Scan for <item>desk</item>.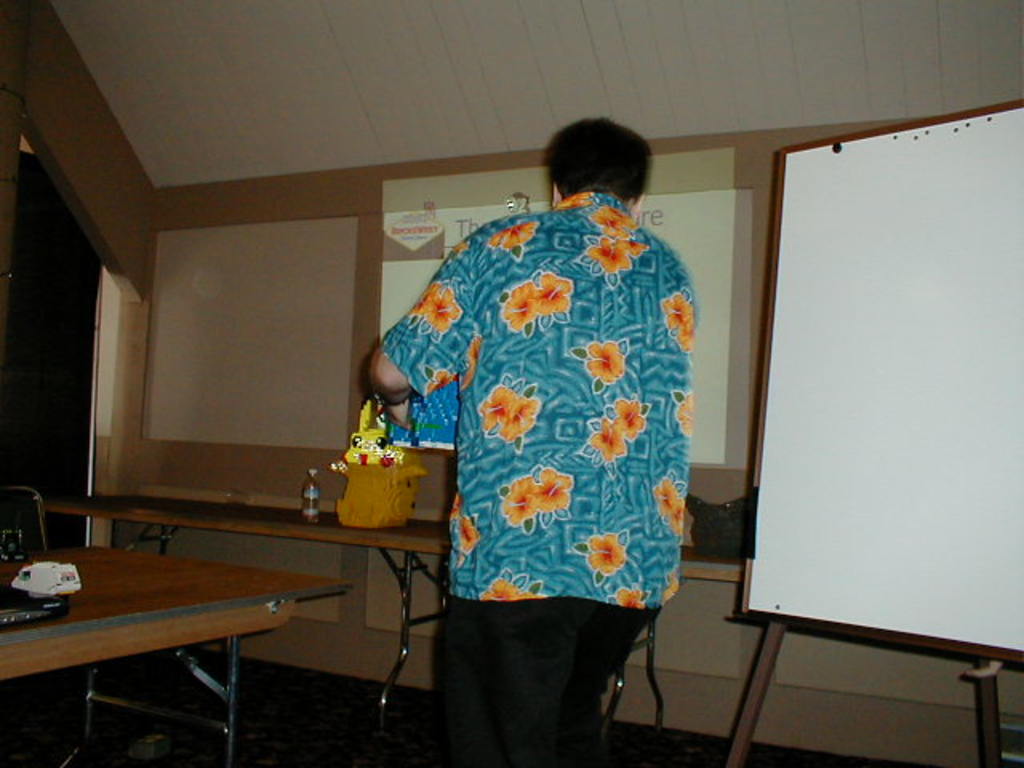
Scan result: {"left": 0, "top": 546, "right": 349, "bottom": 765}.
